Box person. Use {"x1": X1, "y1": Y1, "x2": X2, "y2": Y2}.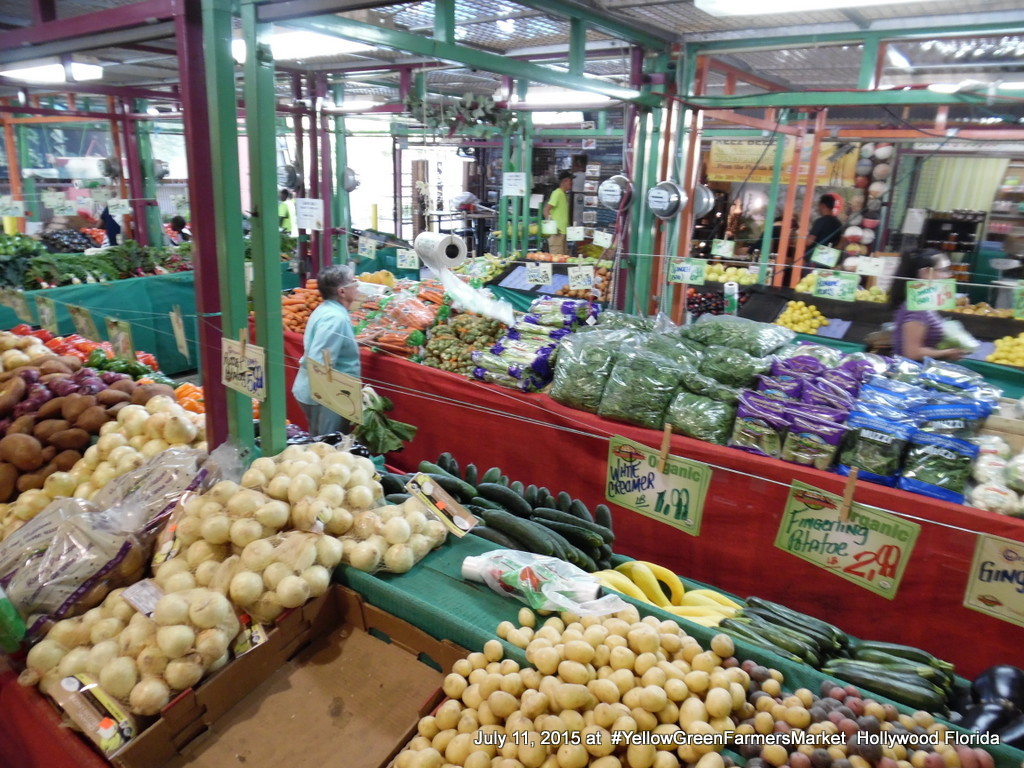
{"x1": 889, "y1": 248, "x2": 975, "y2": 358}.
